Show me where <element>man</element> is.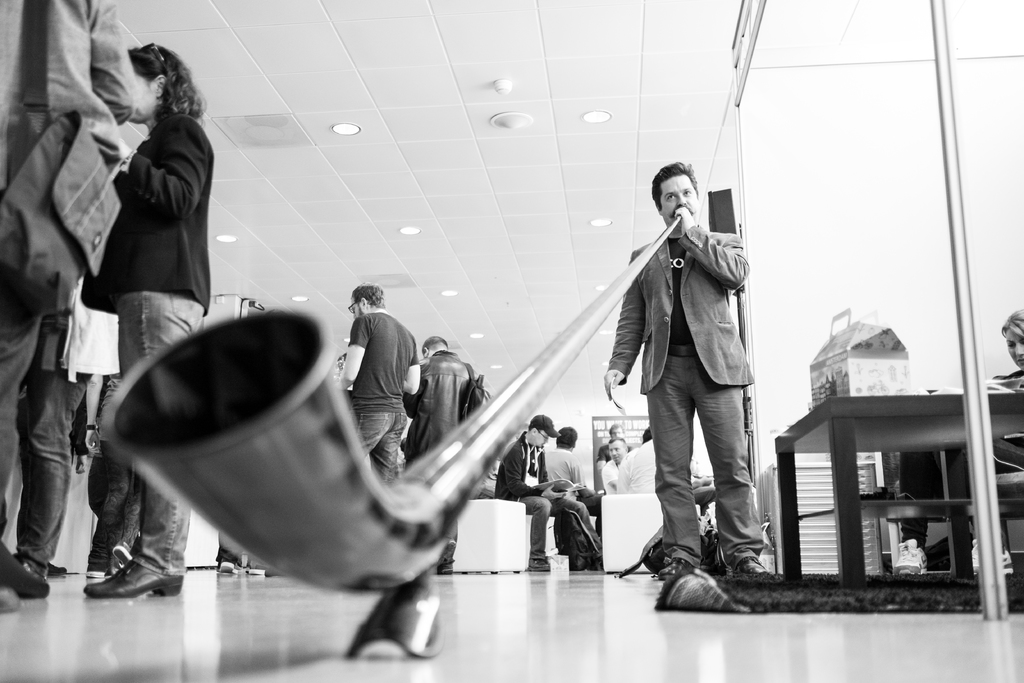
<element>man</element> is at [left=609, top=159, right=769, bottom=614].
